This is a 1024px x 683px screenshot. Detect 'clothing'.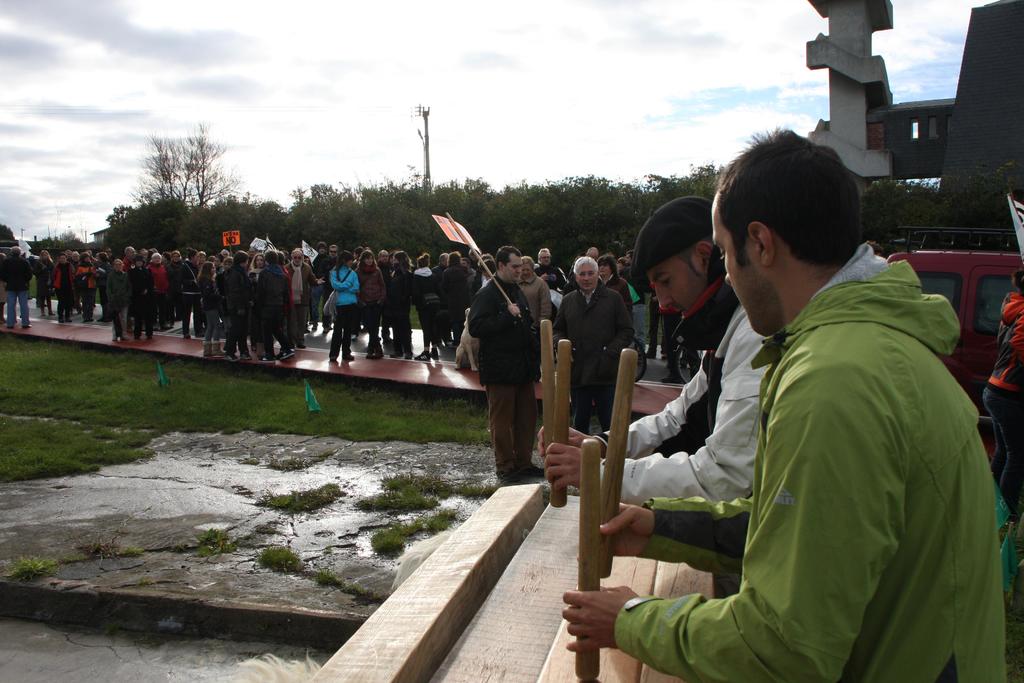
box(612, 243, 1005, 682).
